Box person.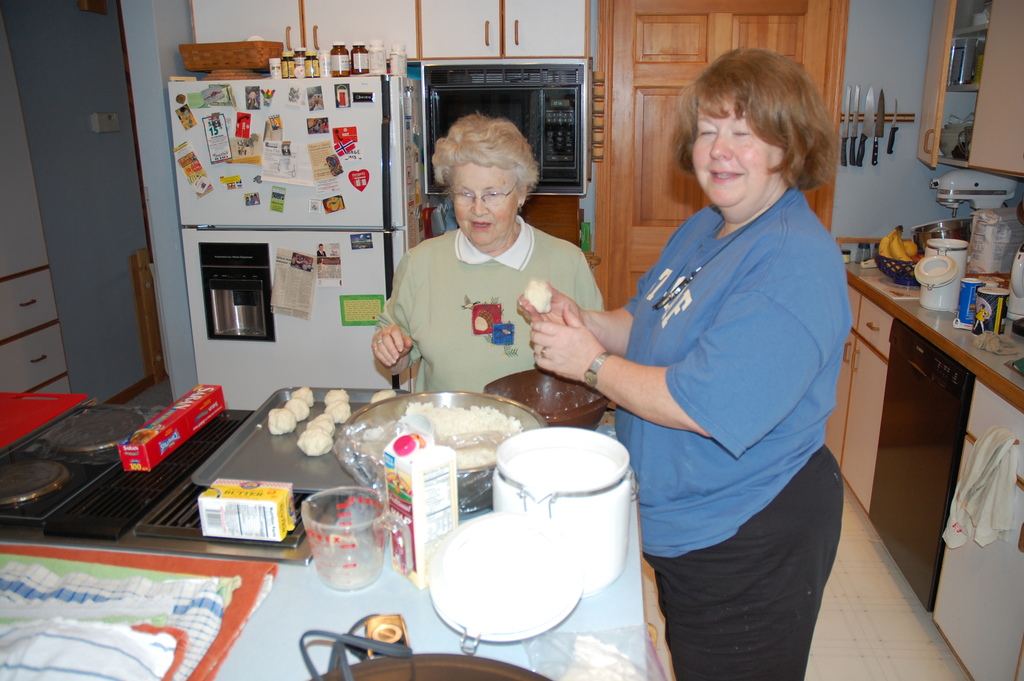
rect(373, 111, 609, 427).
